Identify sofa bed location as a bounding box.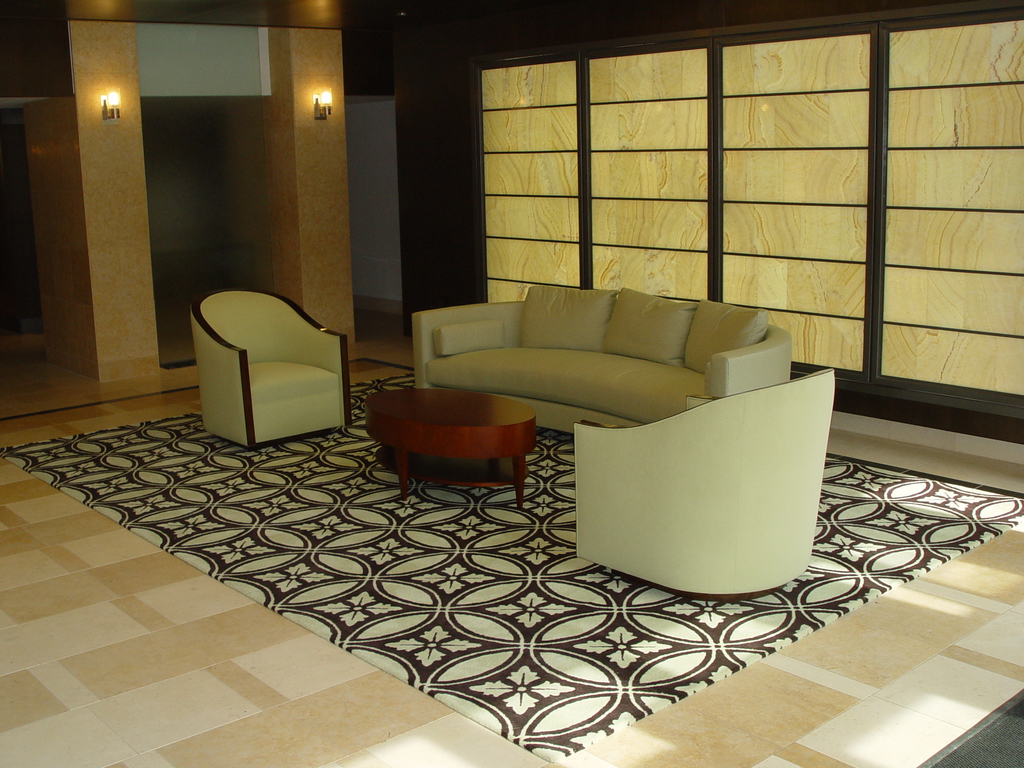
box=[412, 276, 788, 439].
